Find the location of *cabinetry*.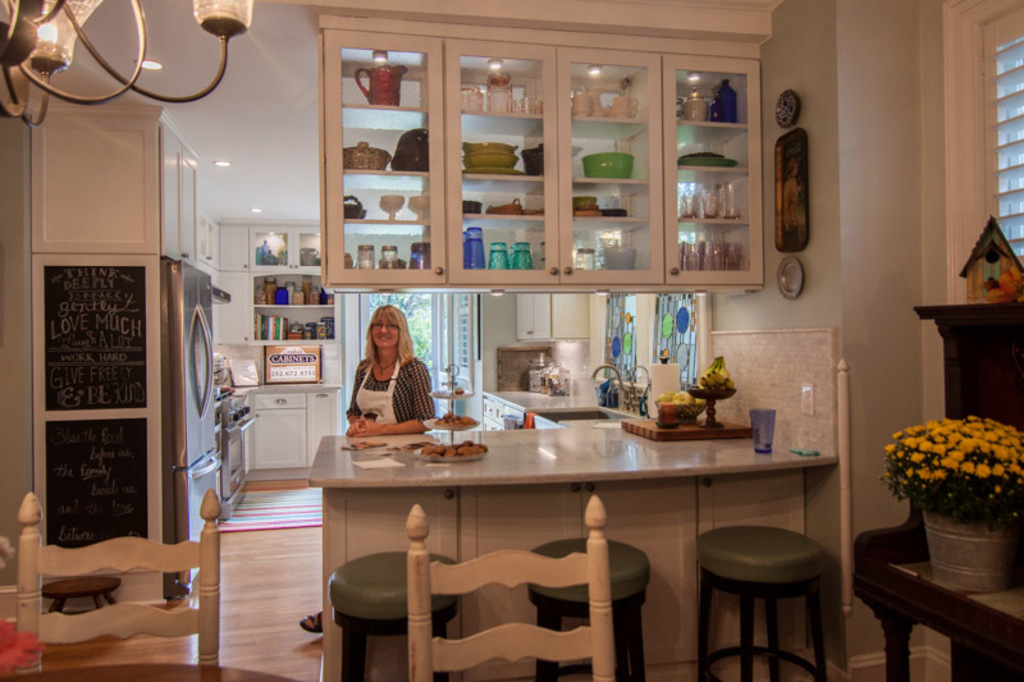
Location: left=18, top=88, right=192, bottom=266.
